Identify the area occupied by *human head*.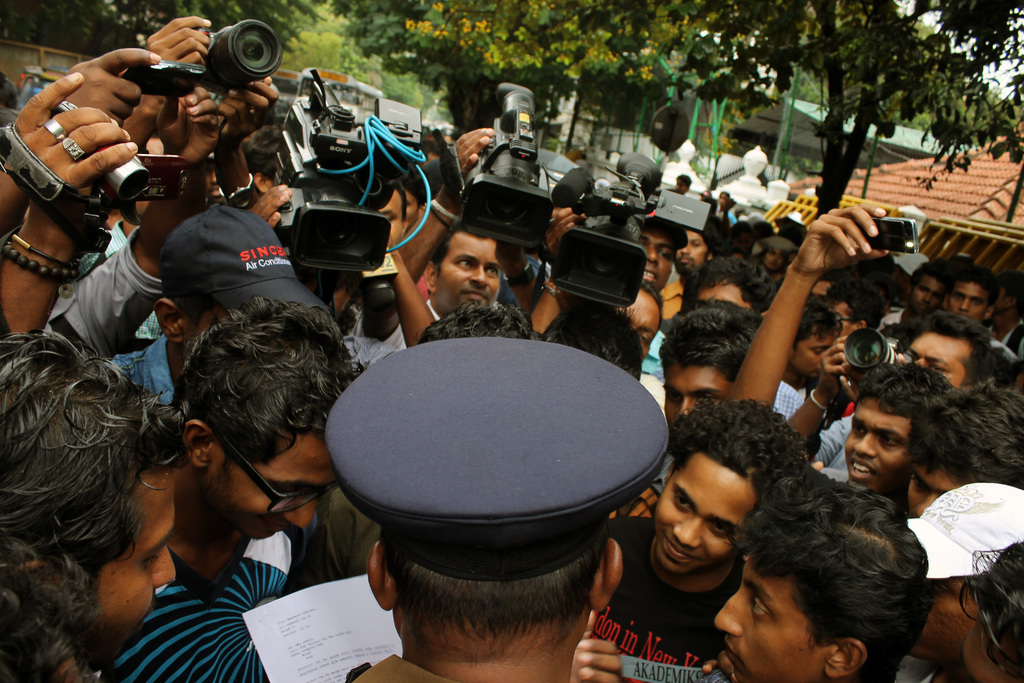
Area: 825 278 881 333.
